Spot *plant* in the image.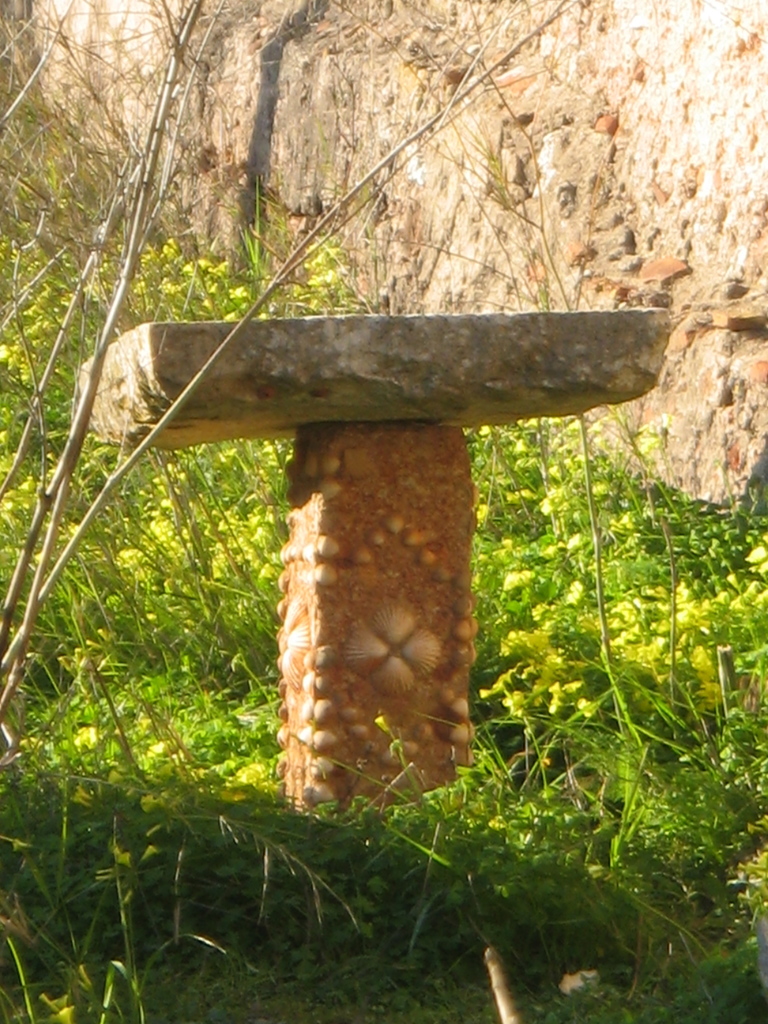
*plant* found at bbox=(239, 179, 266, 297).
